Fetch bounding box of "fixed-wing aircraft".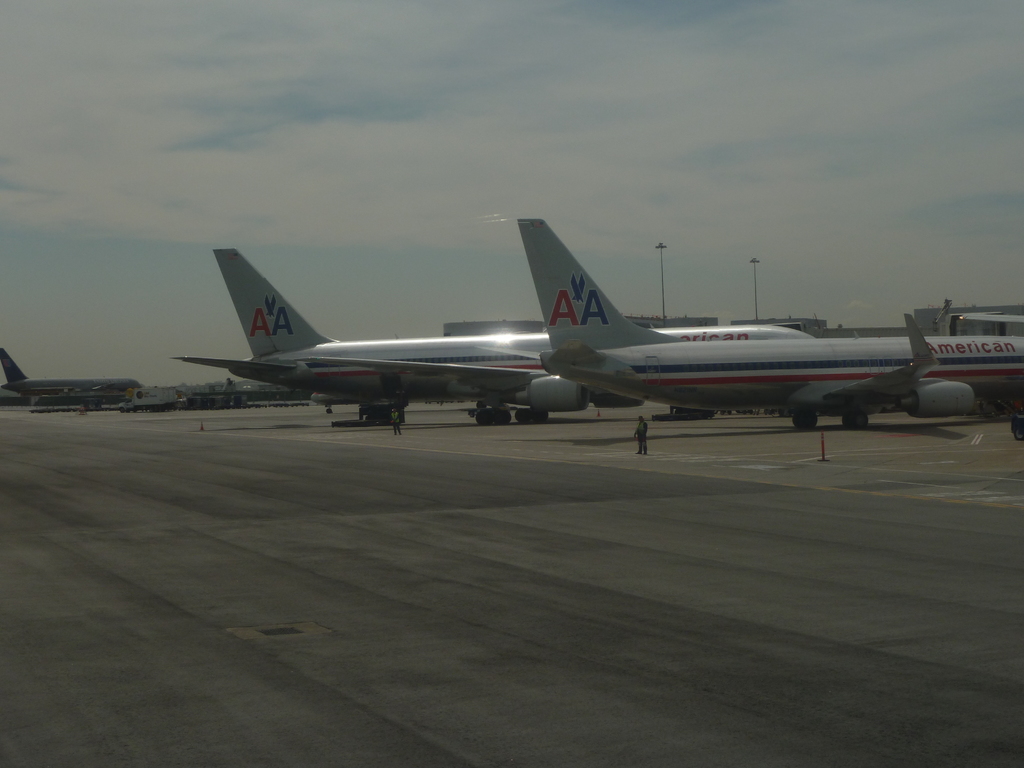
Bbox: l=541, t=216, r=1021, b=430.
